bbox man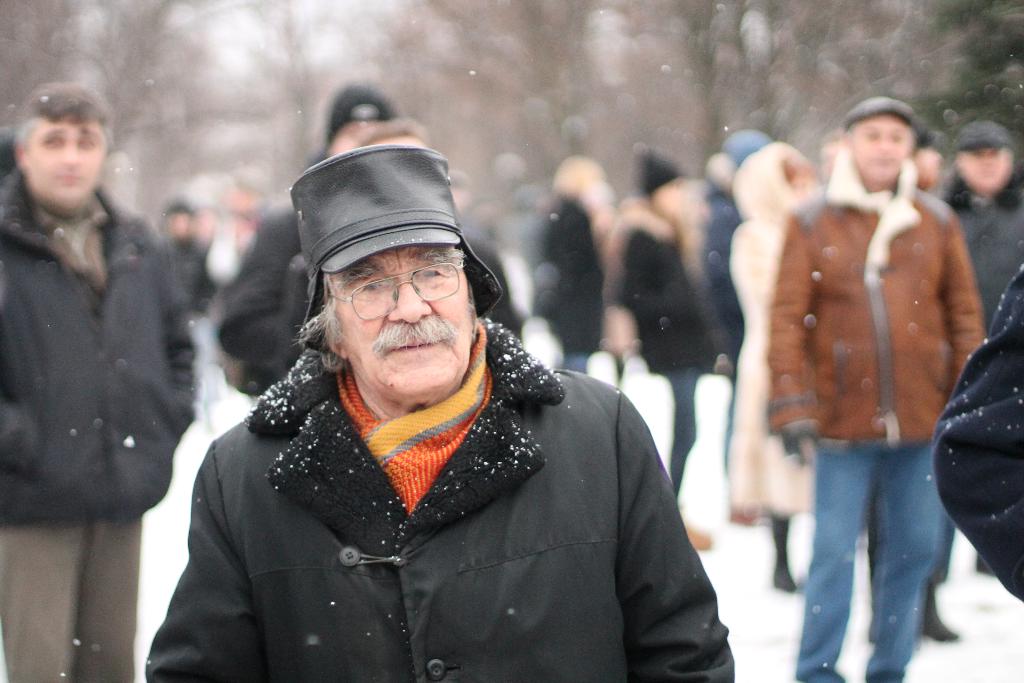
150 133 746 677
